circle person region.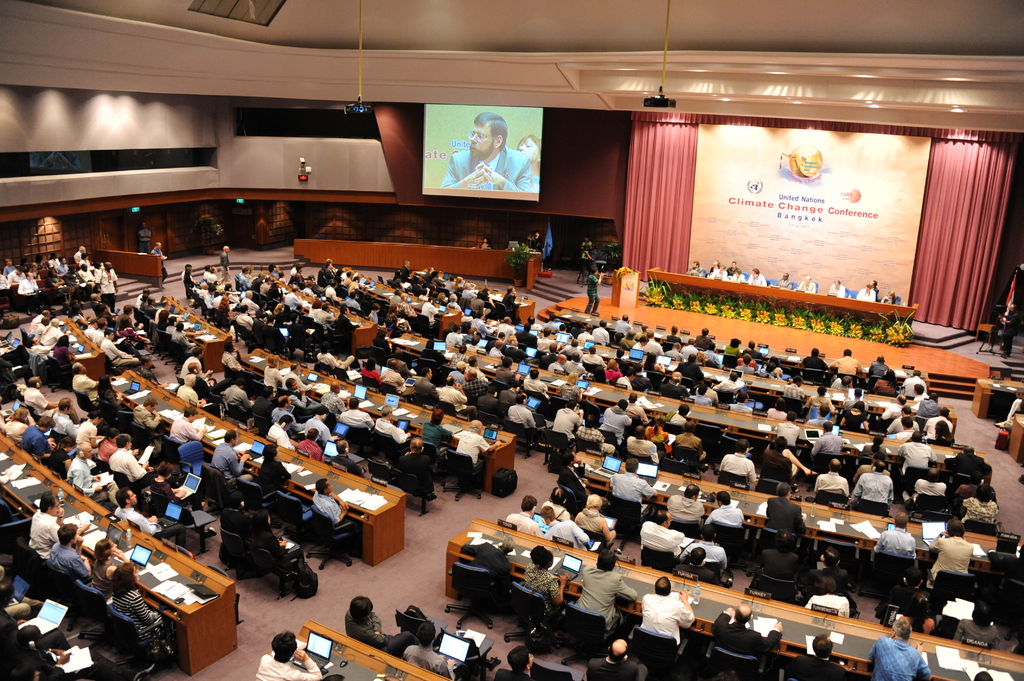
Region: [685, 261, 701, 276].
